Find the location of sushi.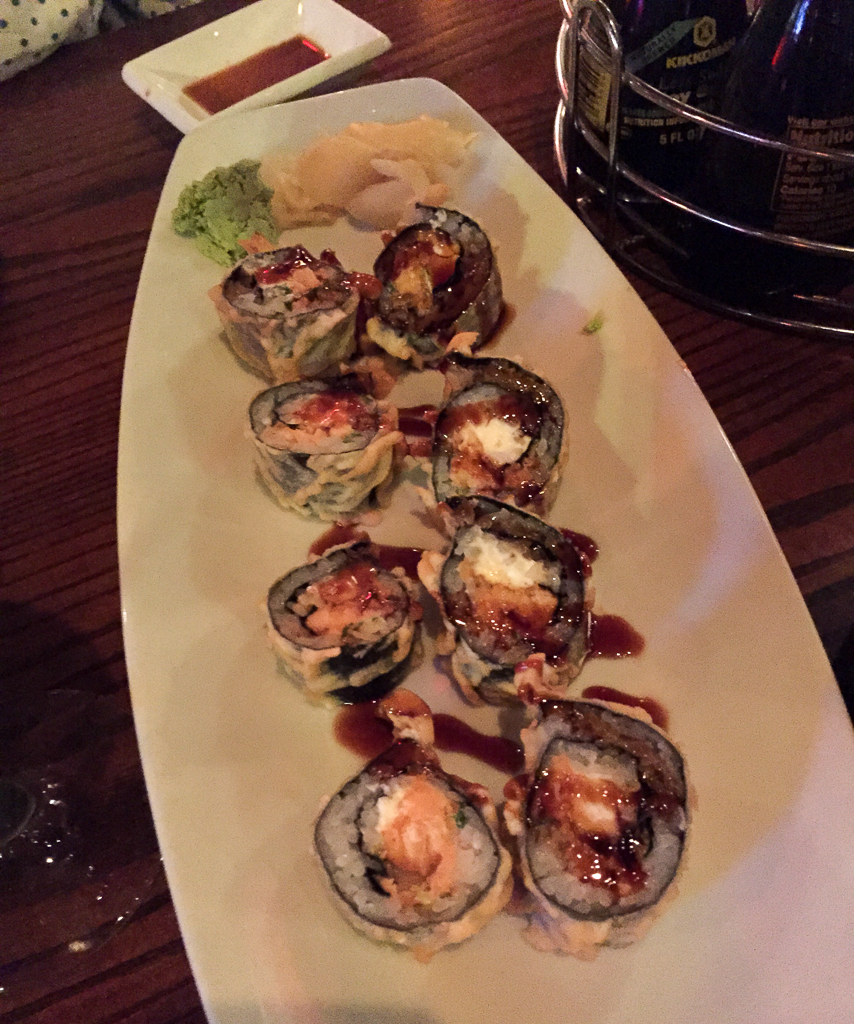
Location: region(506, 697, 705, 974).
